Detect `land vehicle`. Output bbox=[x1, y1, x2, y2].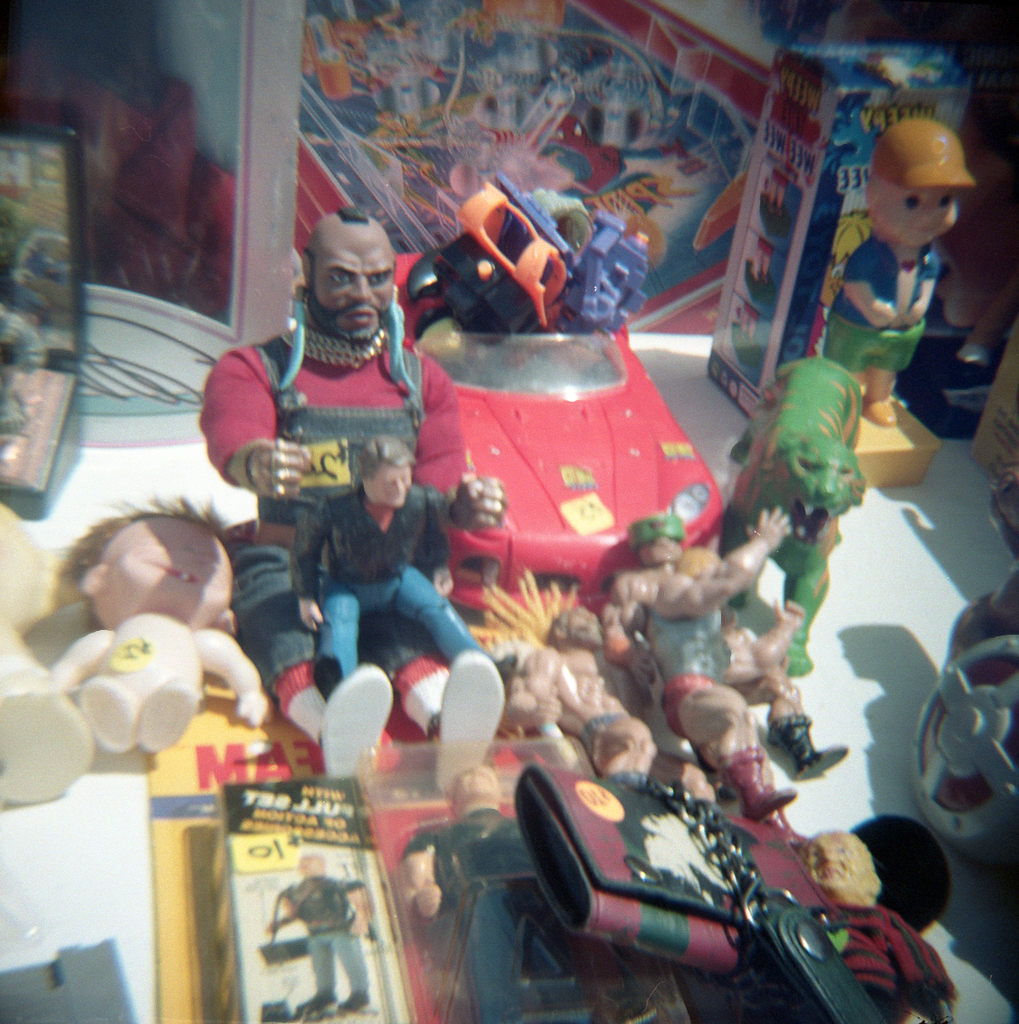
bbox=[393, 252, 727, 610].
